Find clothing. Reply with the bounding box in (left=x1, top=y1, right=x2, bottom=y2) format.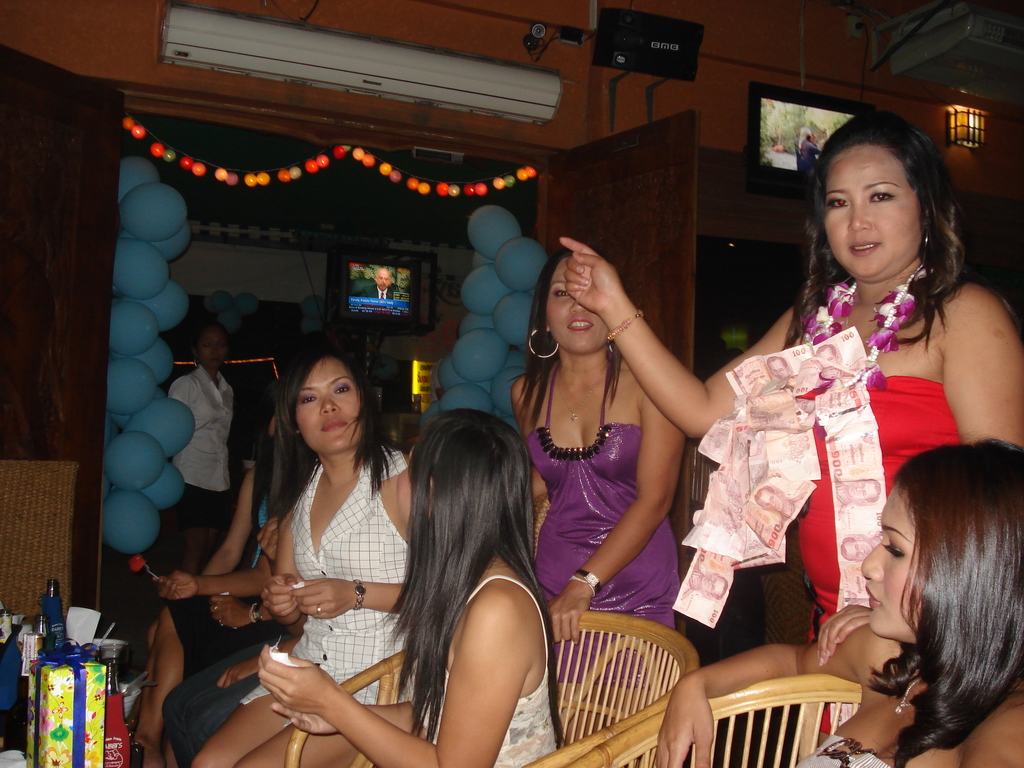
(left=524, top=330, right=687, bottom=639).
